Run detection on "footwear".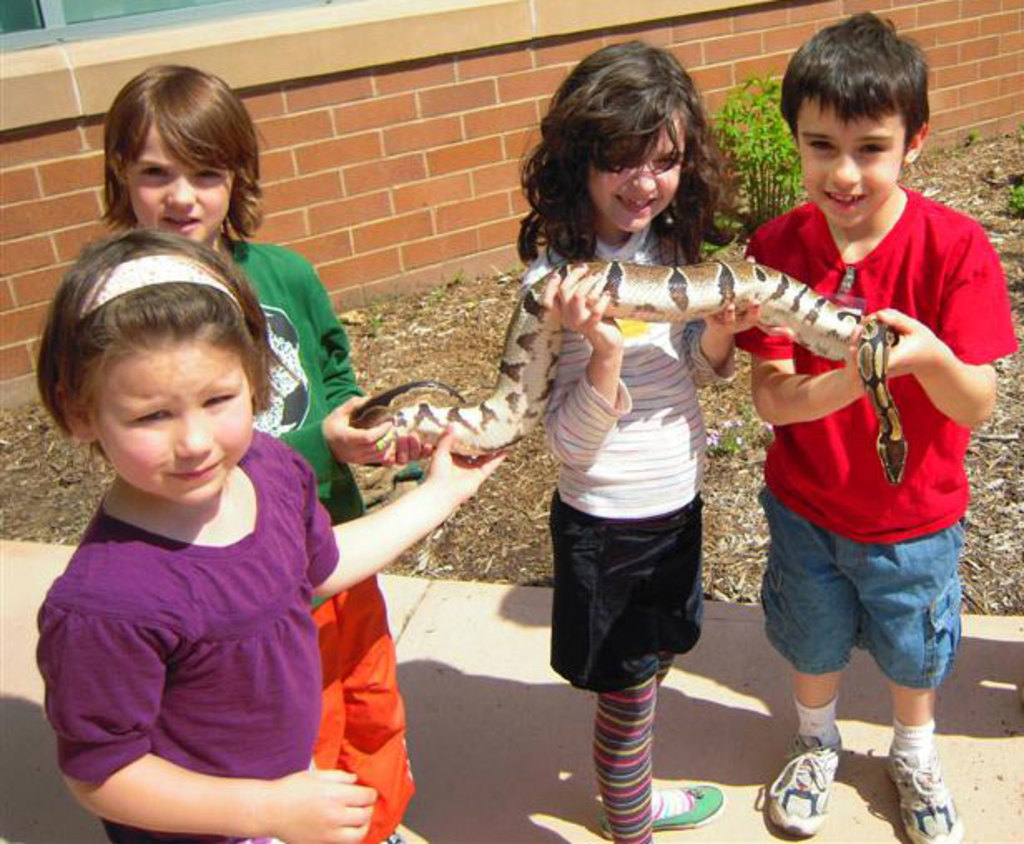
Result: 896/733/986/842.
